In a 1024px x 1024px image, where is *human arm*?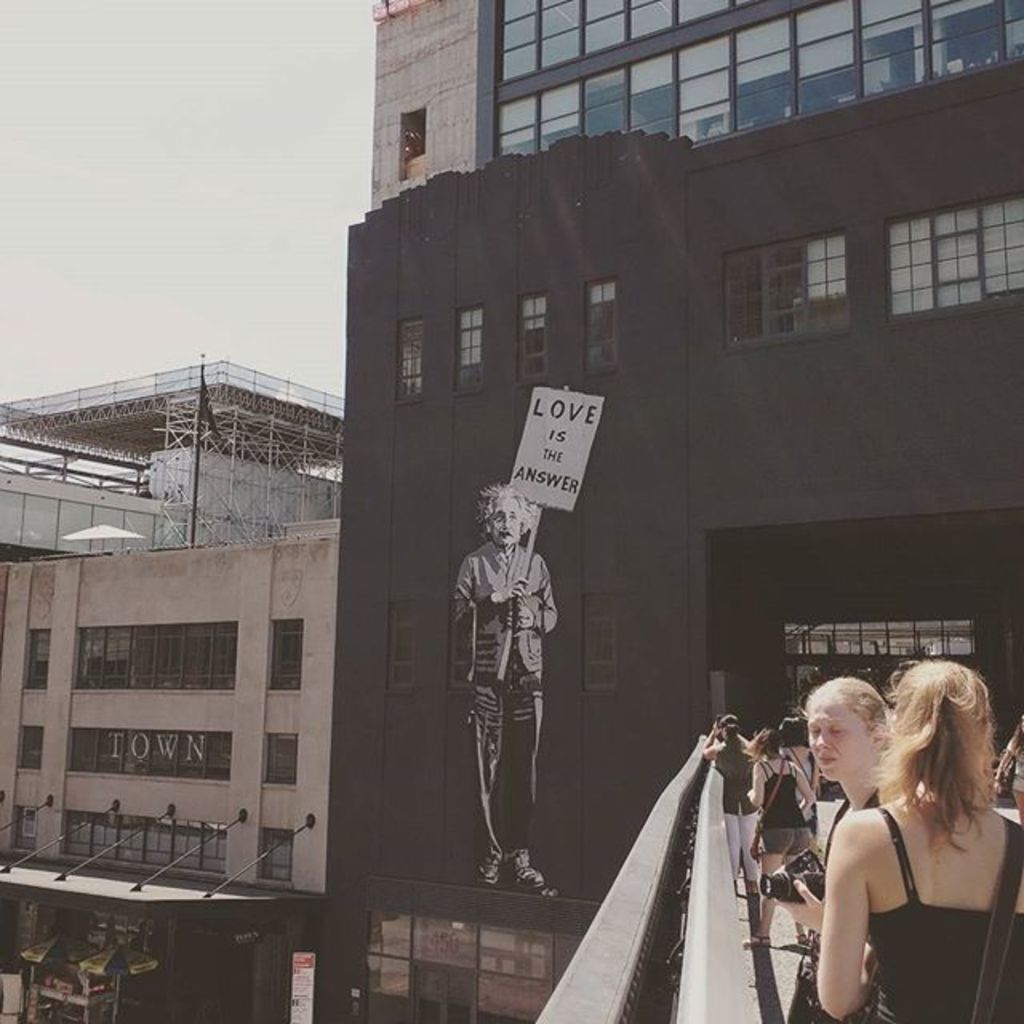
(left=755, top=861, right=840, bottom=944).
